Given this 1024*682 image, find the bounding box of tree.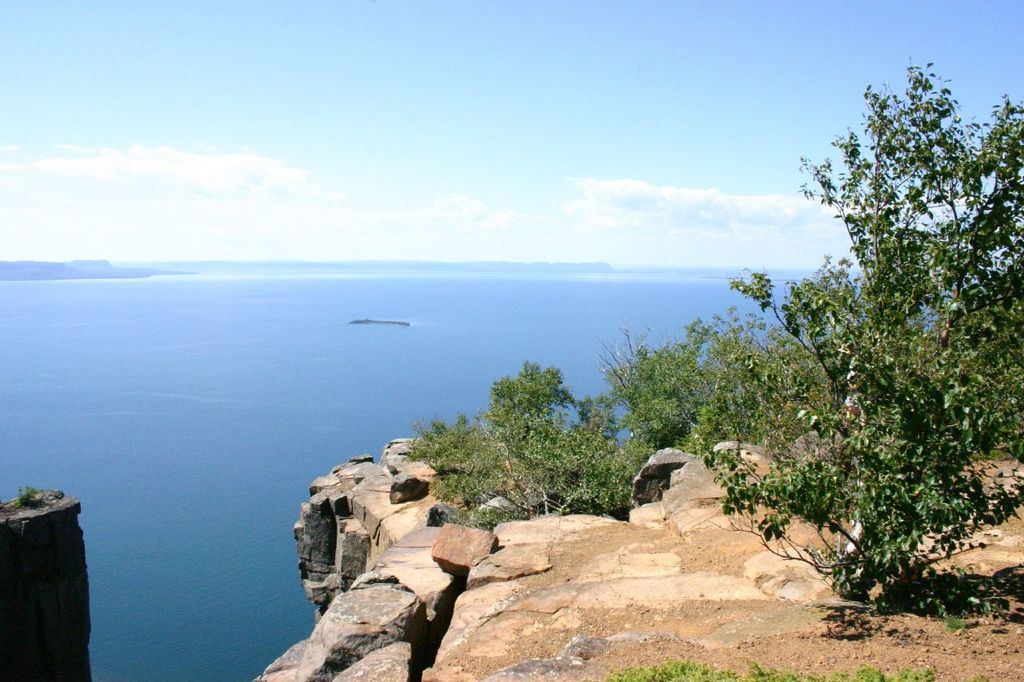
(446,348,607,521).
